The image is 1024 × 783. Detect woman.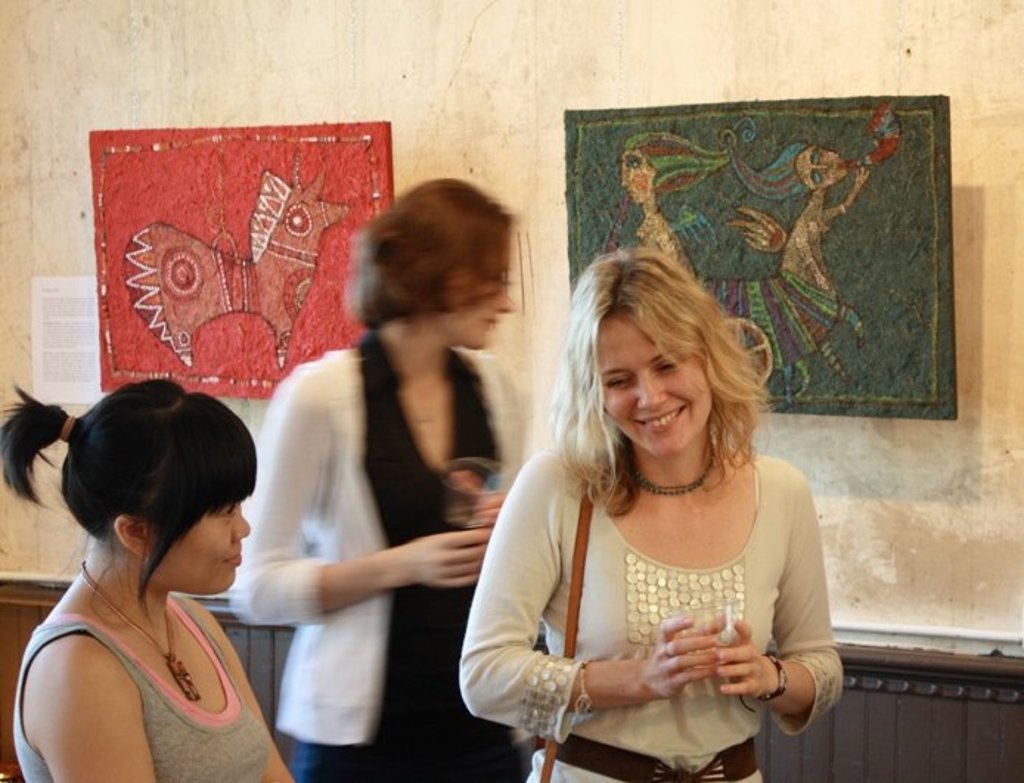
Detection: {"left": 460, "top": 248, "right": 843, "bottom": 782}.
